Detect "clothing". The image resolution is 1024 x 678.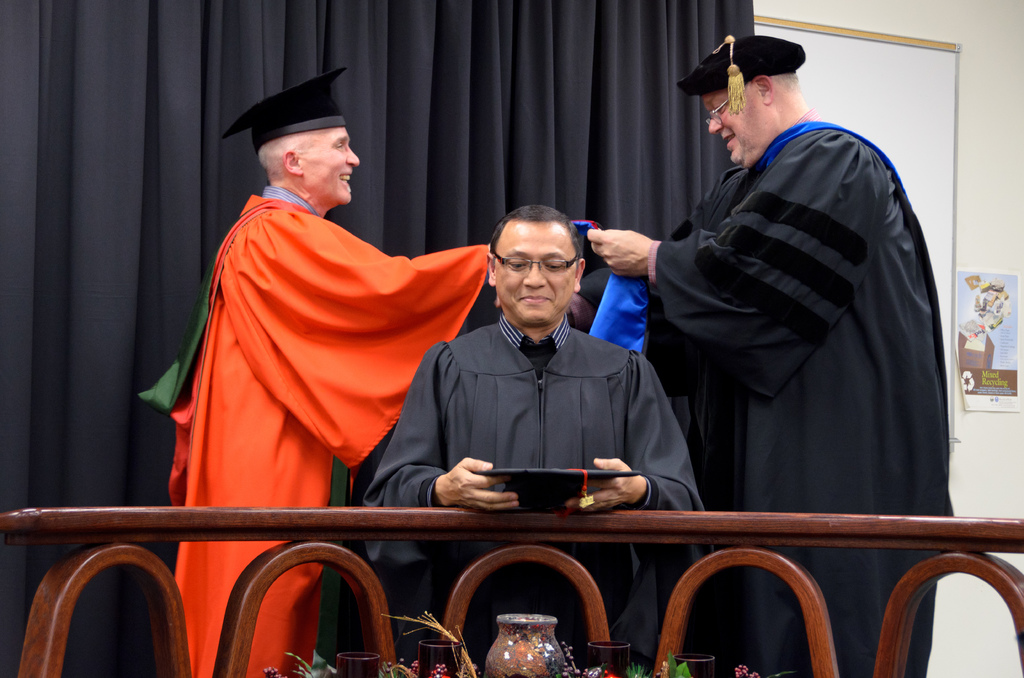
rect(612, 116, 926, 677).
